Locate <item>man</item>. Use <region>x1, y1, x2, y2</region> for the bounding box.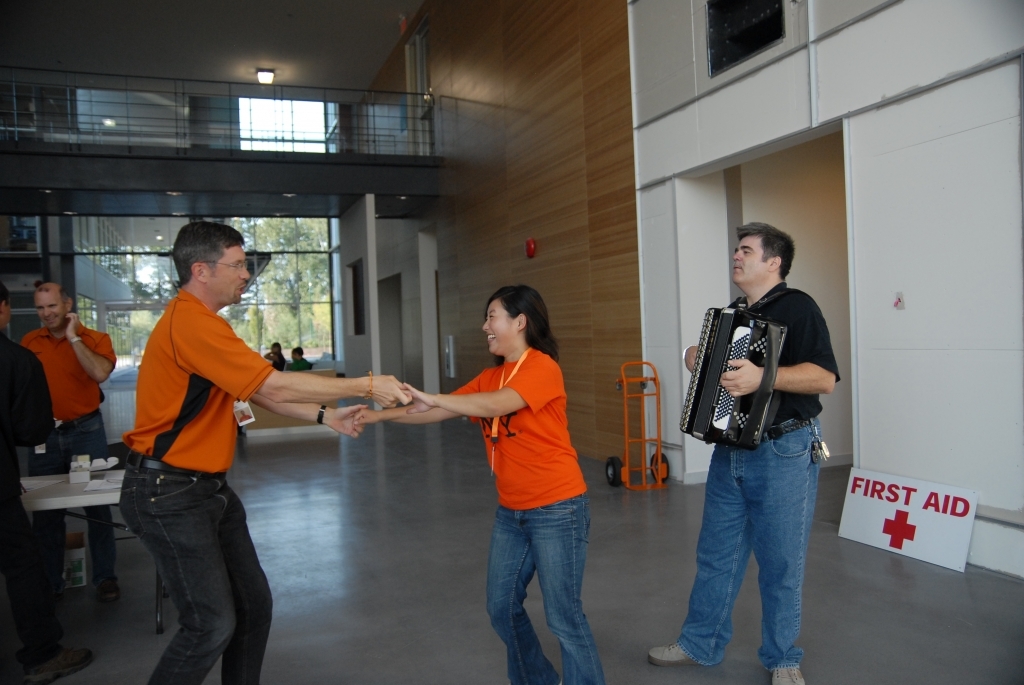
<region>287, 340, 309, 373</region>.
